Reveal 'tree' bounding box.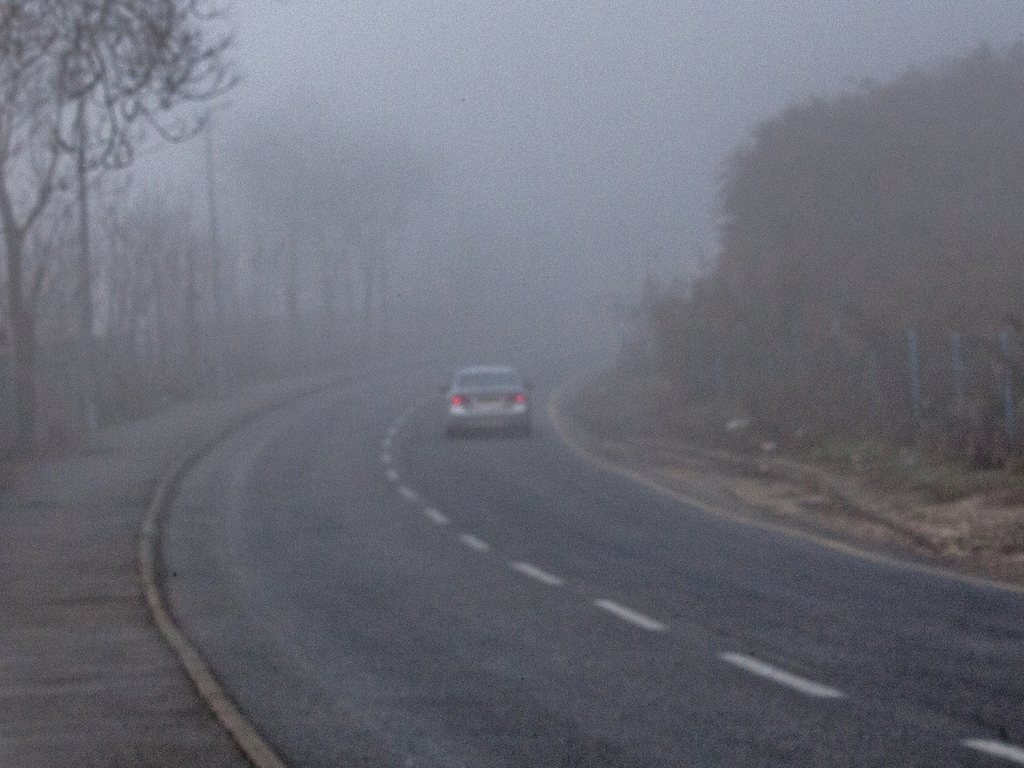
Revealed: [left=0, top=0, right=253, bottom=451].
